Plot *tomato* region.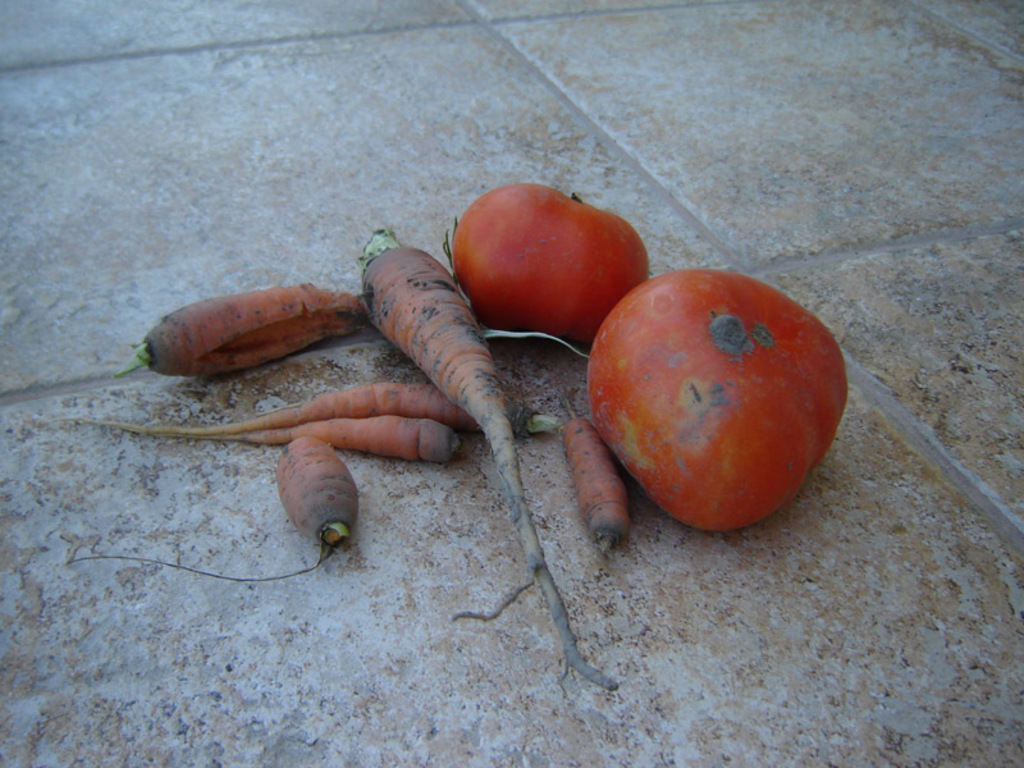
Plotted at bbox(452, 183, 649, 347).
